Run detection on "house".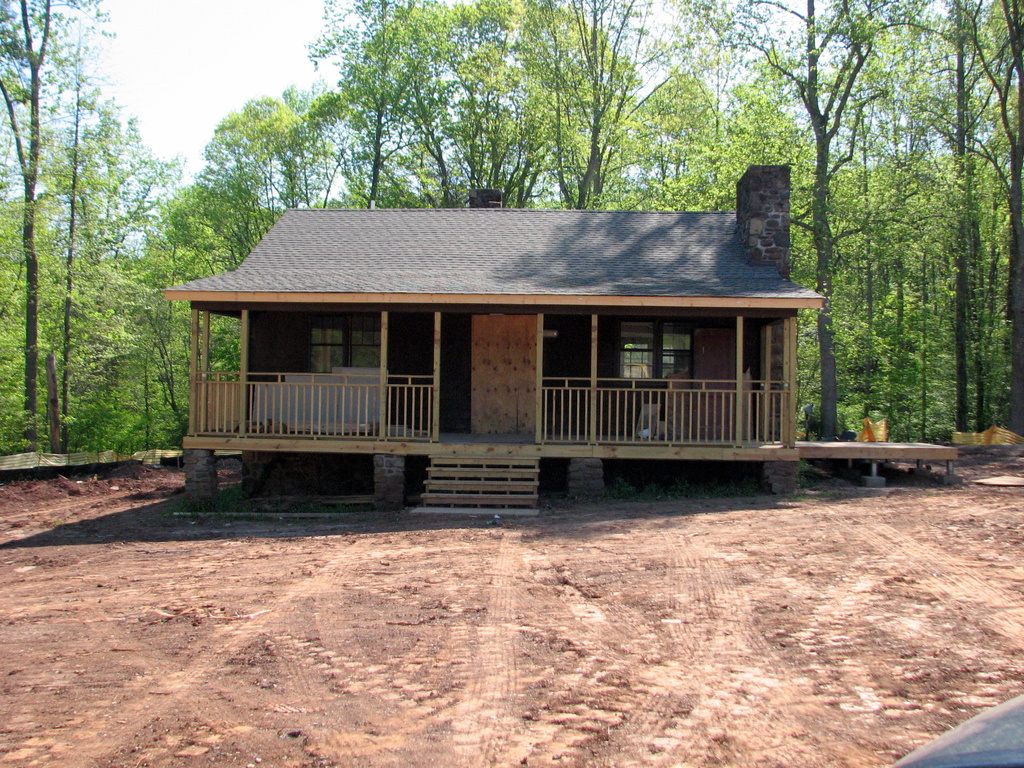
Result: <region>170, 184, 828, 508</region>.
